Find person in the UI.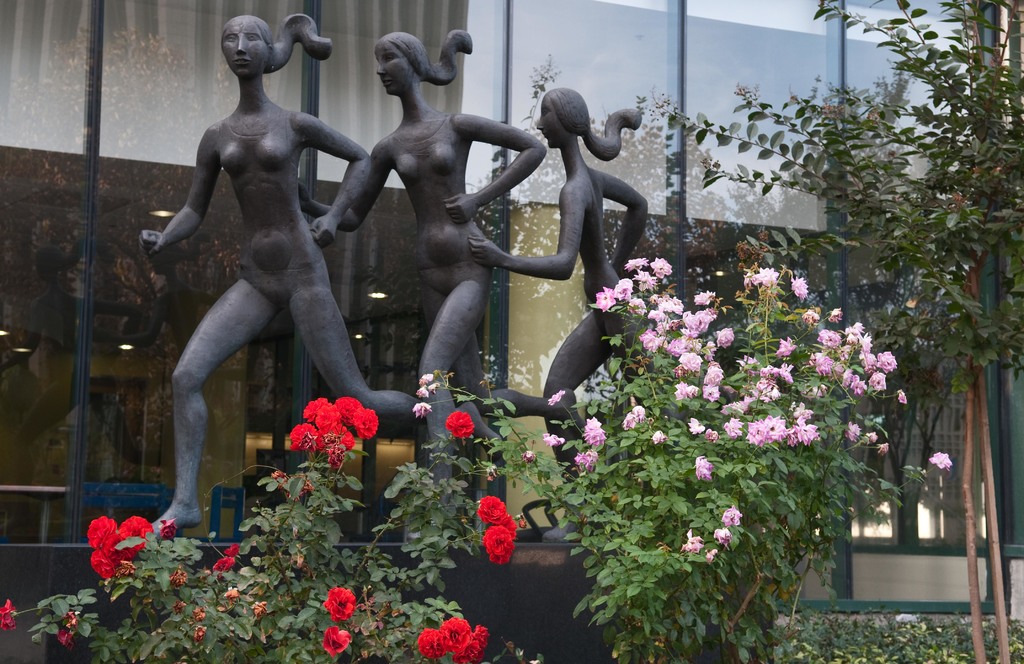
UI element at 140:17:417:535.
